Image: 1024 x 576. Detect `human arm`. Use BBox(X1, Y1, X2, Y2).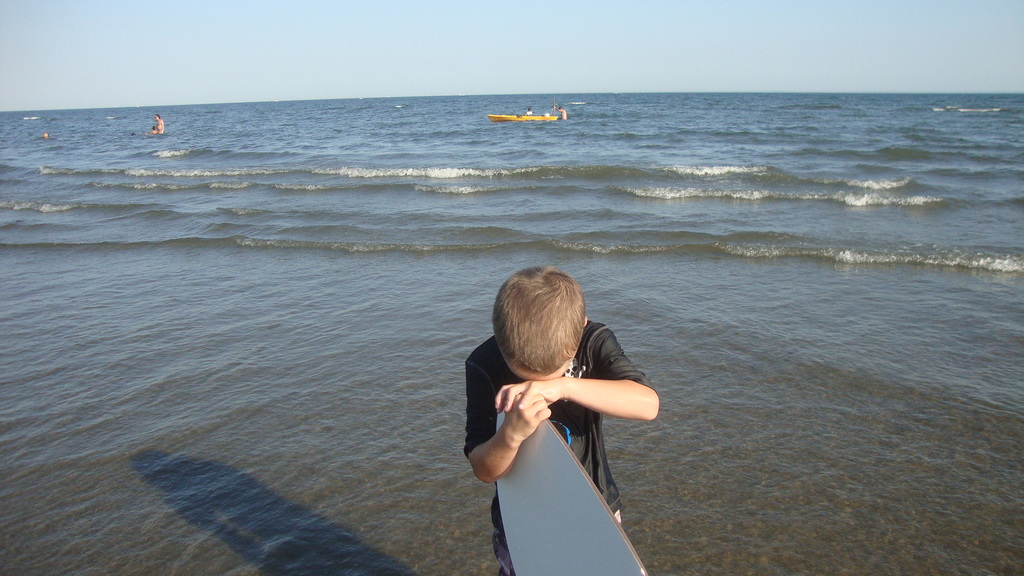
BBox(463, 346, 553, 497).
